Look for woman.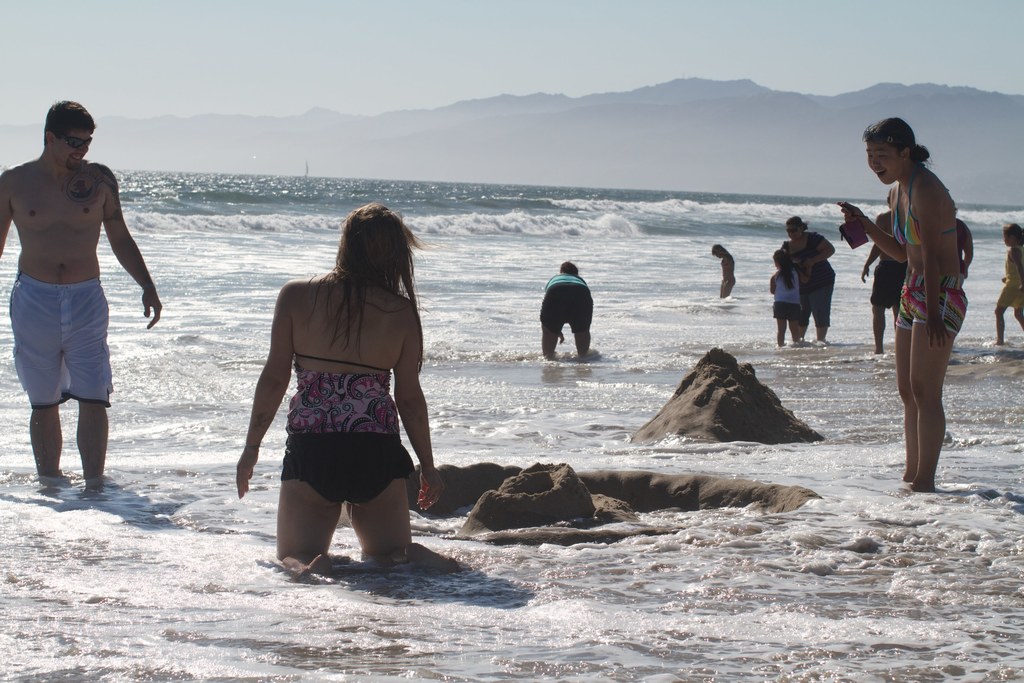
Found: 775,215,840,346.
